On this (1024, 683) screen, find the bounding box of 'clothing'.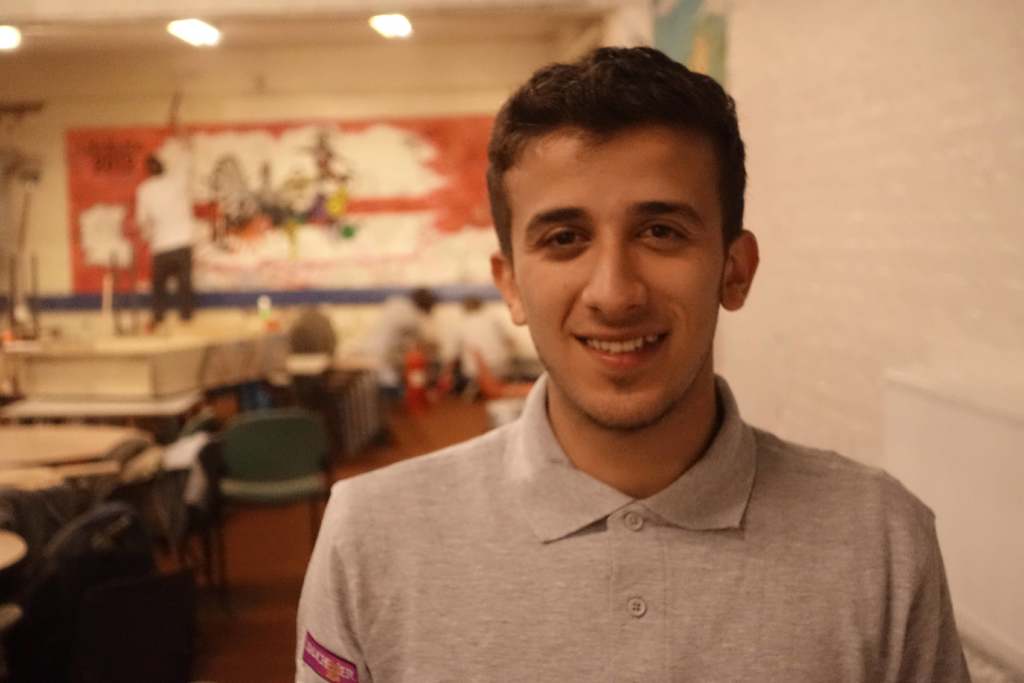
Bounding box: rect(362, 299, 438, 398).
